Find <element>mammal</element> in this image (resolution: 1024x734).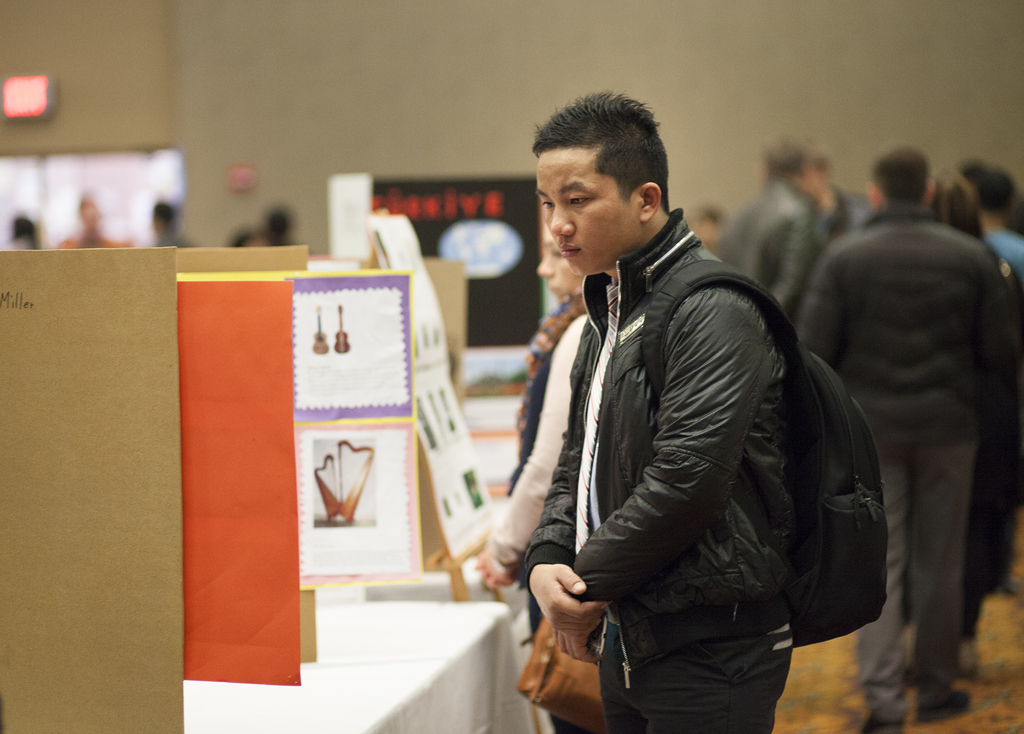
525/93/814/733.
